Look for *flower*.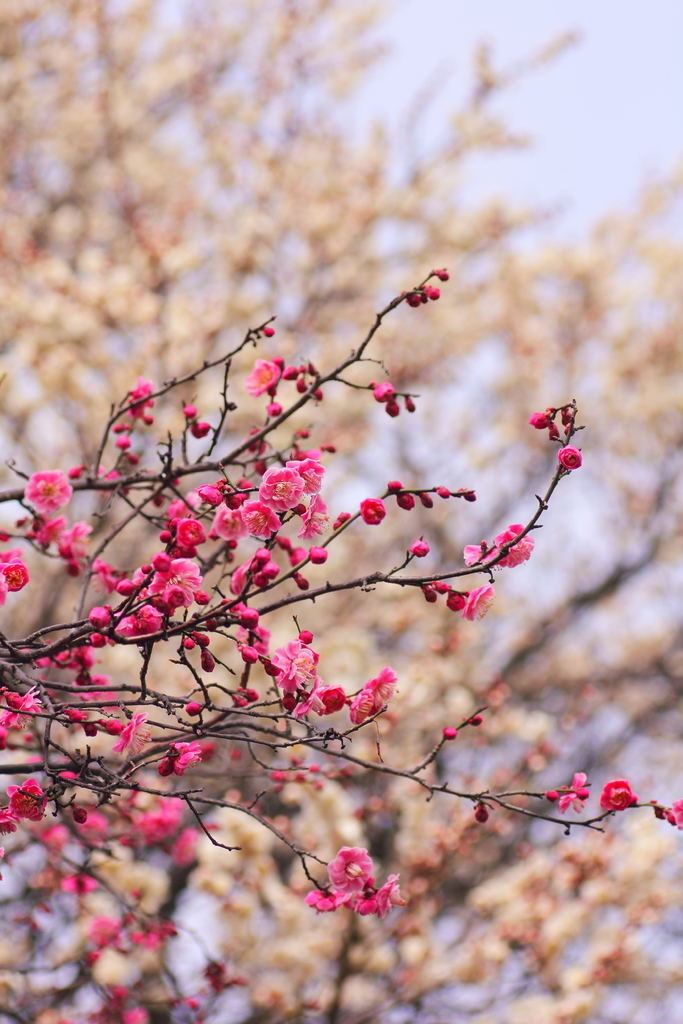
Found: (363, 495, 390, 524).
